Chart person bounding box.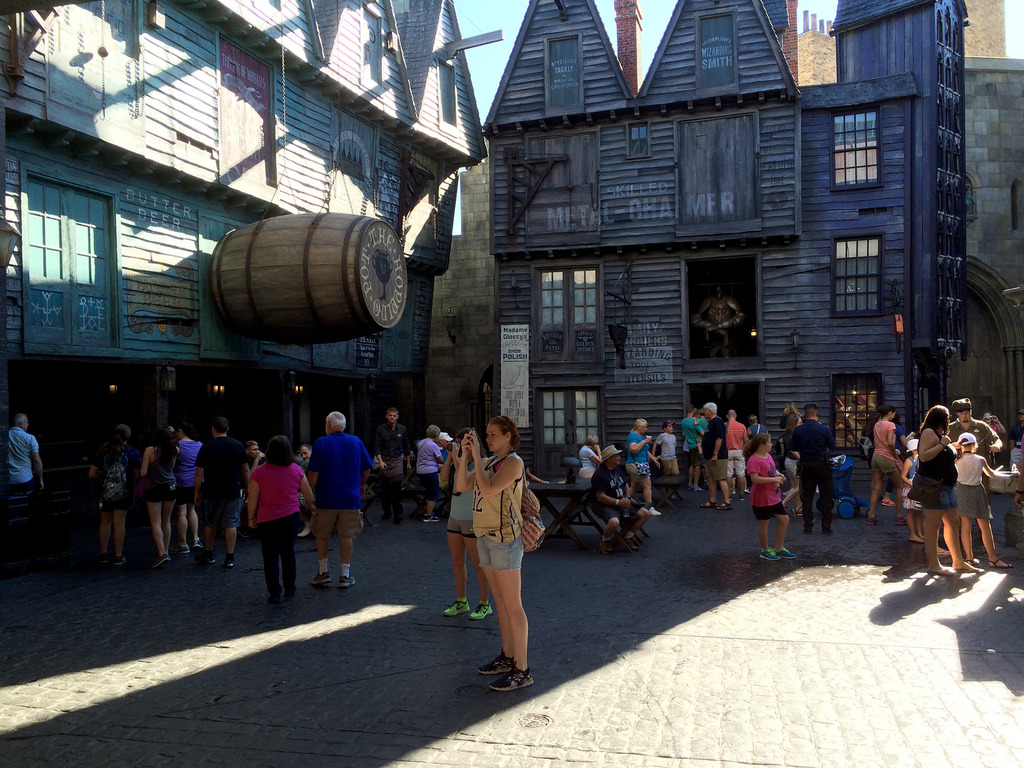
Charted: {"left": 415, "top": 424, "right": 438, "bottom": 522}.
